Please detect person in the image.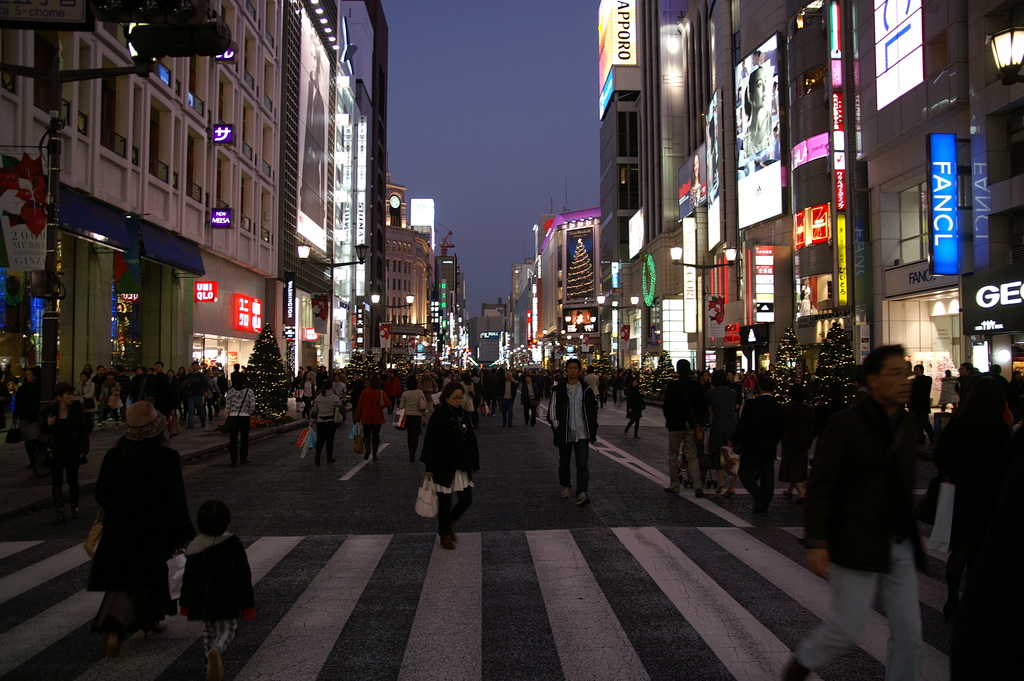
bbox=[358, 386, 402, 460].
